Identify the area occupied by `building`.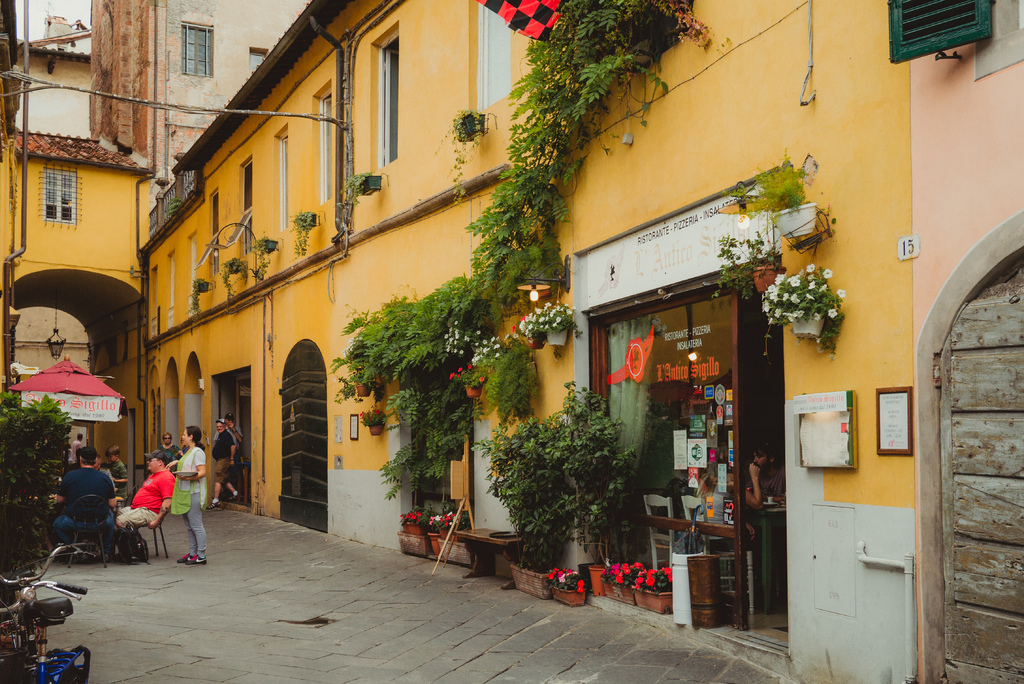
Area: x1=0 y1=0 x2=1019 y2=683.
